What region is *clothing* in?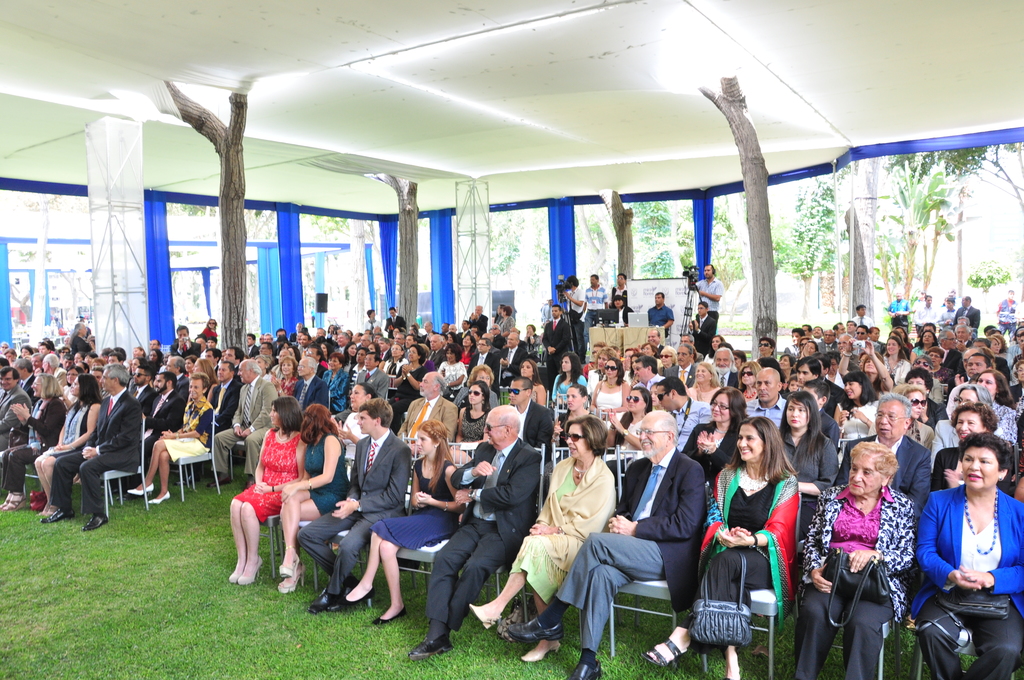
l=294, t=373, r=328, b=411.
